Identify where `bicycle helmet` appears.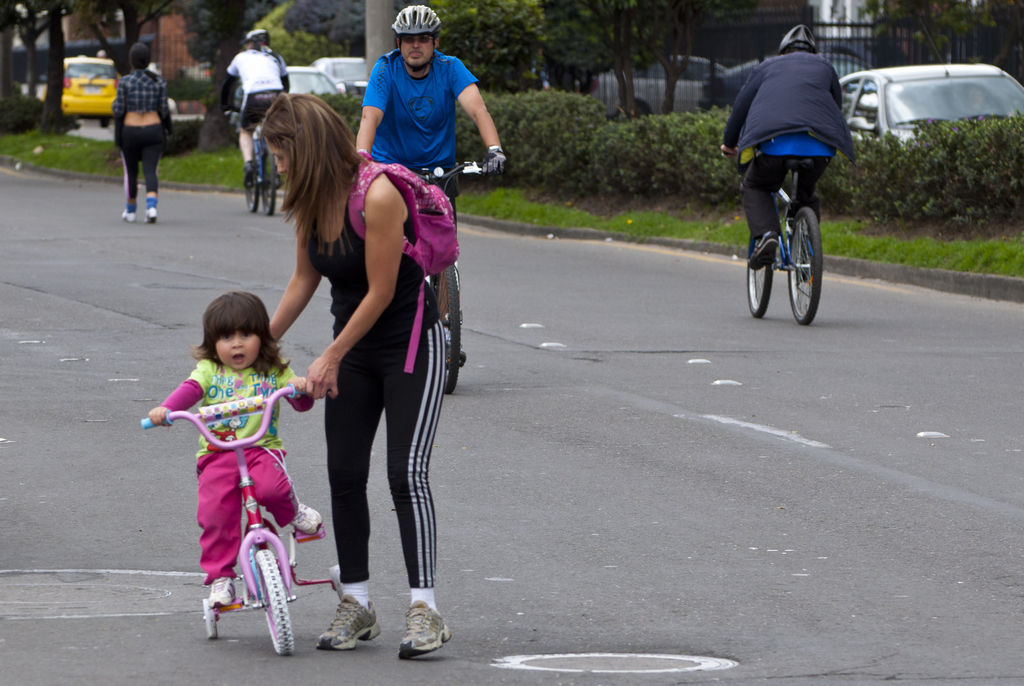
Appears at <region>394, 2, 442, 29</region>.
